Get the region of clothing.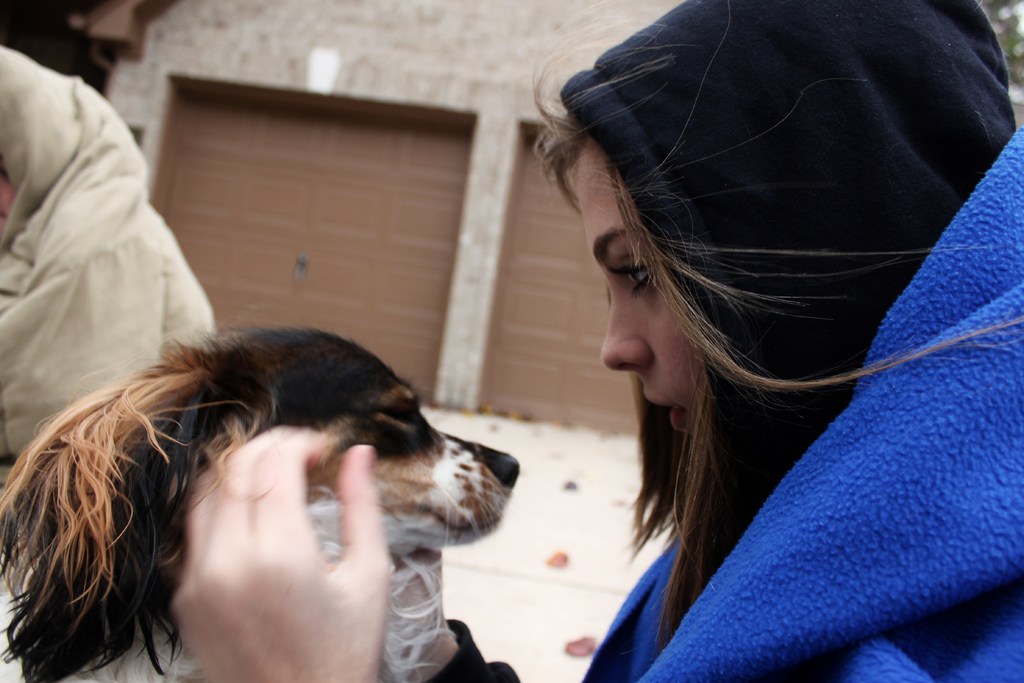
left=0, top=39, right=232, bottom=447.
